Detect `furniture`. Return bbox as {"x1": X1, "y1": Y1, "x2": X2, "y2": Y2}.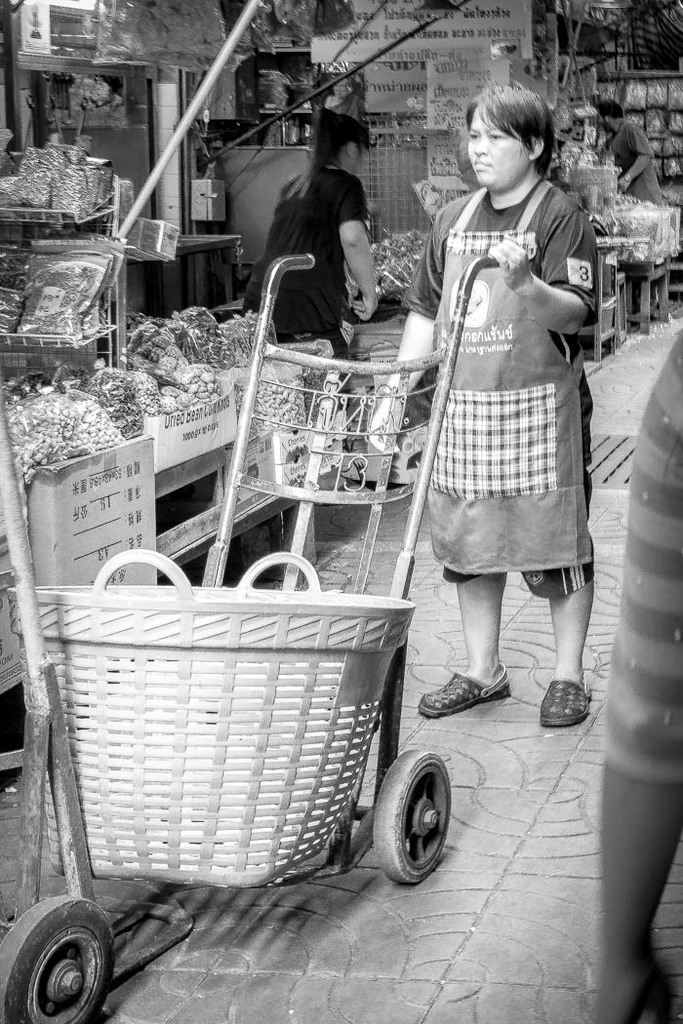
{"x1": 127, "y1": 231, "x2": 244, "y2": 304}.
